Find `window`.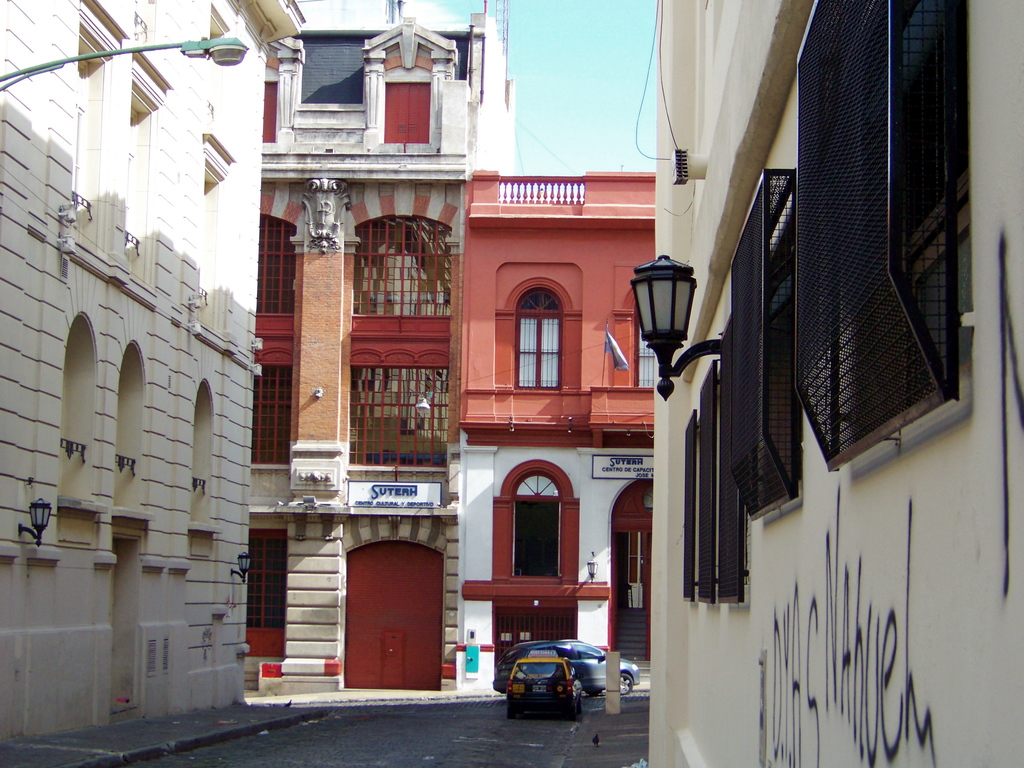
Rect(381, 74, 440, 141).
